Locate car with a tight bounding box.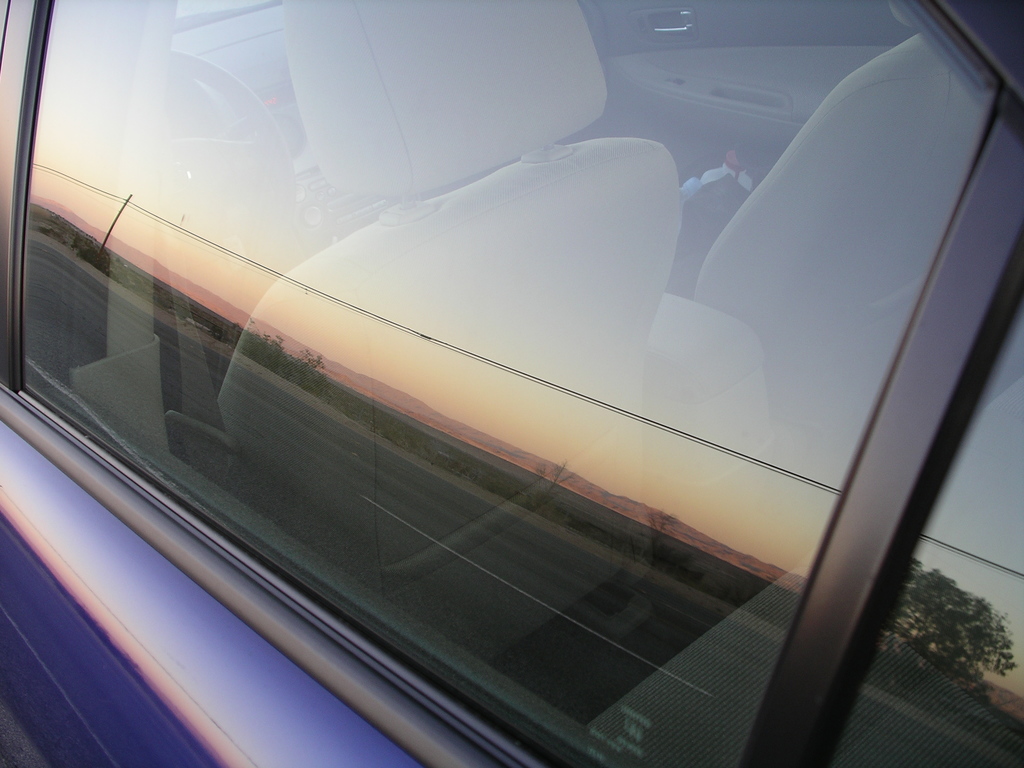
Rect(0, 0, 963, 767).
